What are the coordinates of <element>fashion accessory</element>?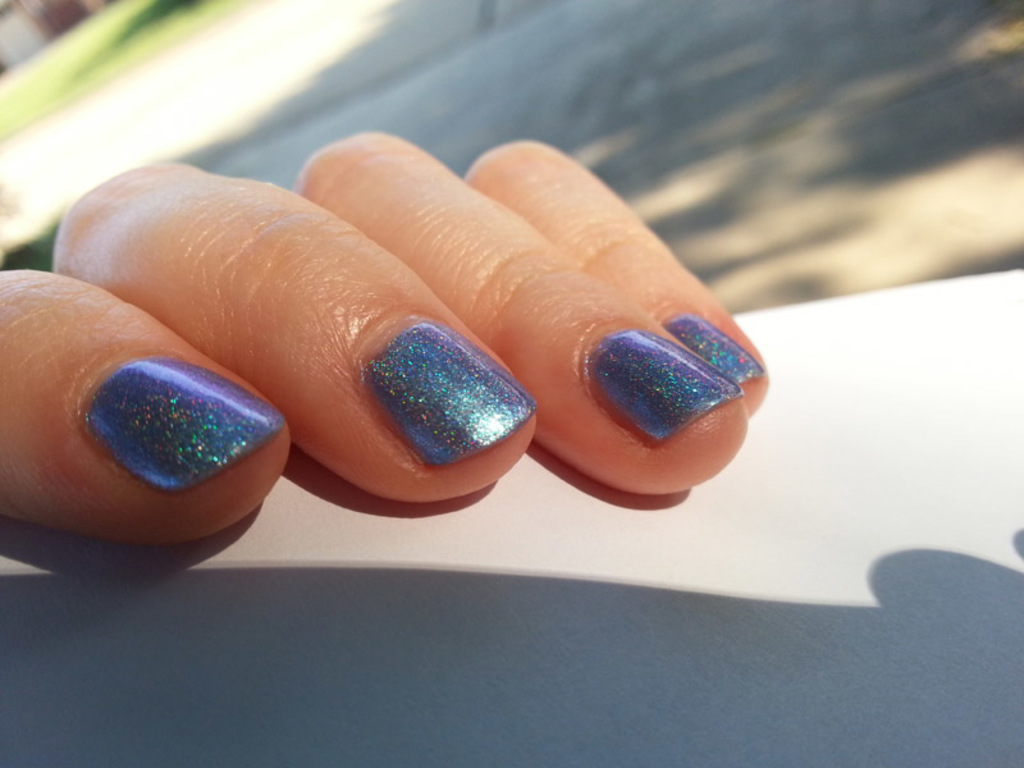
(x1=585, y1=329, x2=744, y2=443).
